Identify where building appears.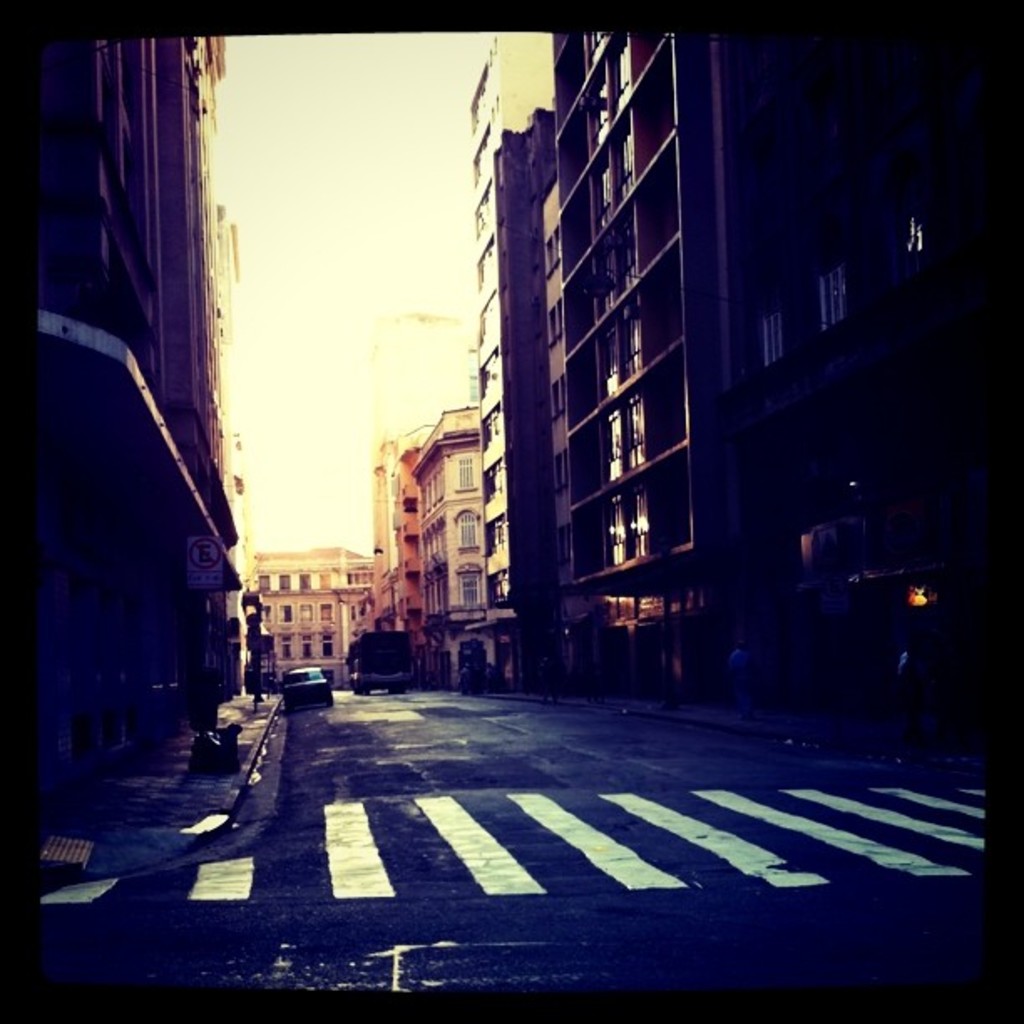
Appears at rect(527, 182, 582, 693).
